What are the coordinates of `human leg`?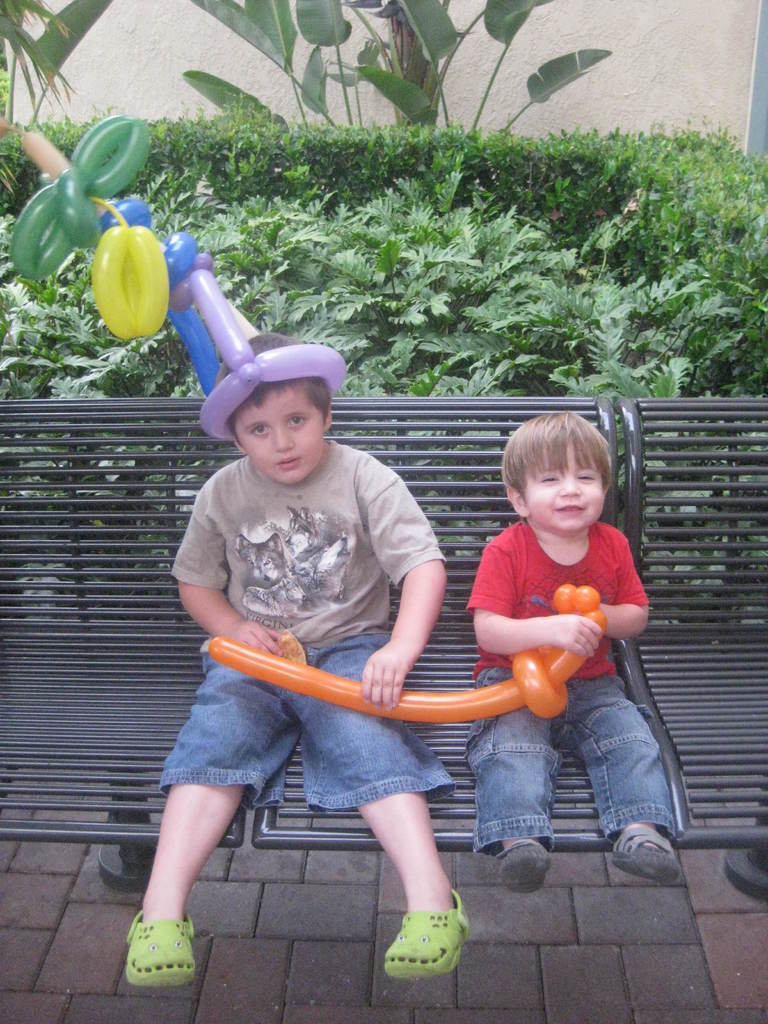
locate(458, 676, 559, 900).
